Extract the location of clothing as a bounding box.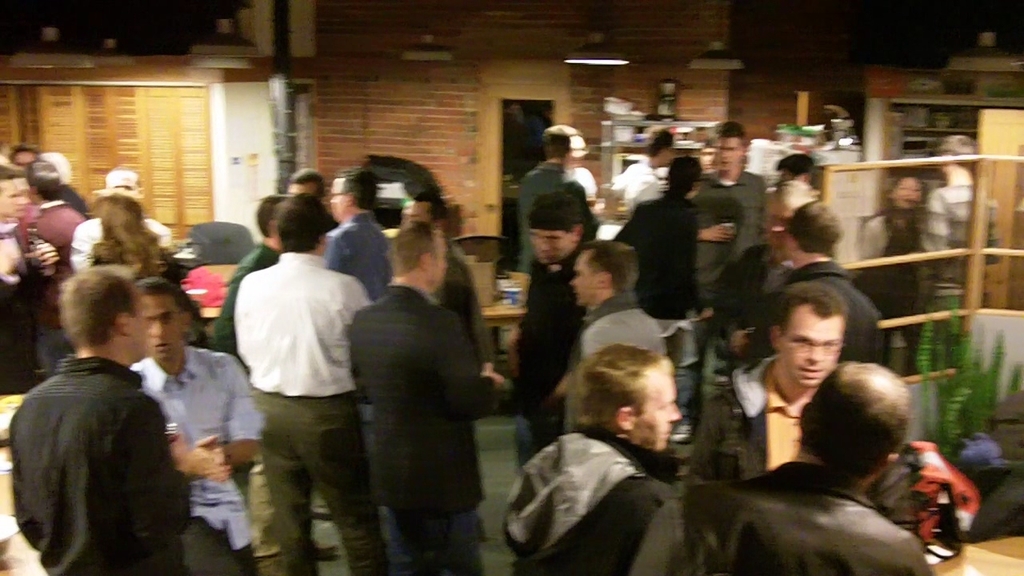
detection(323, 212, 387, 297).
